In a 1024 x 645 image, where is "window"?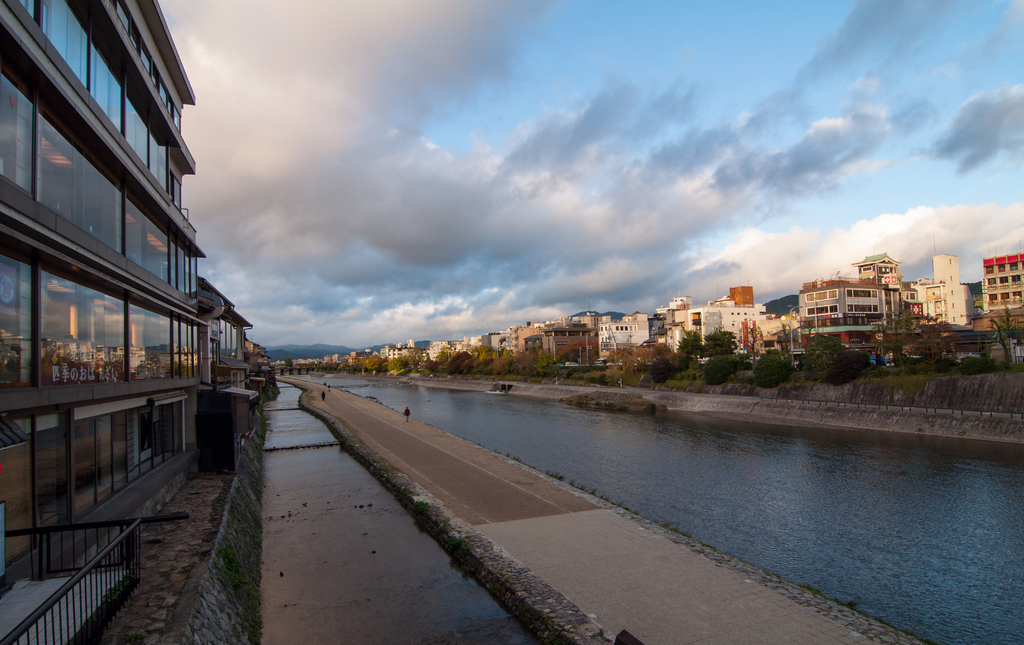
region(0, 253, 205, 398).
